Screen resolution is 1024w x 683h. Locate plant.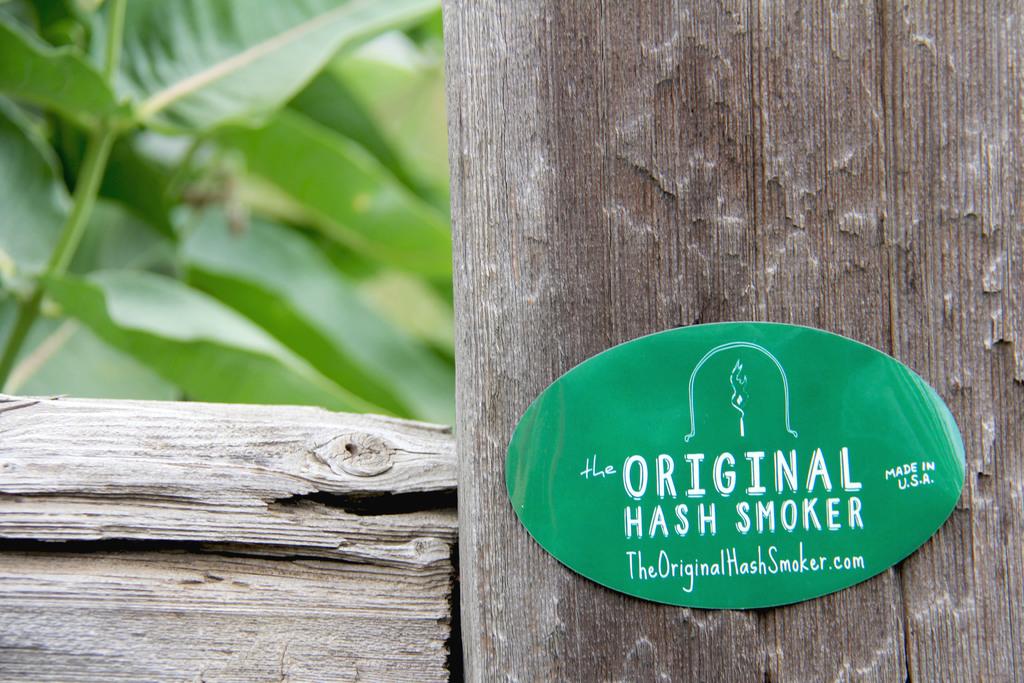
[0, 0, 454, 429].
